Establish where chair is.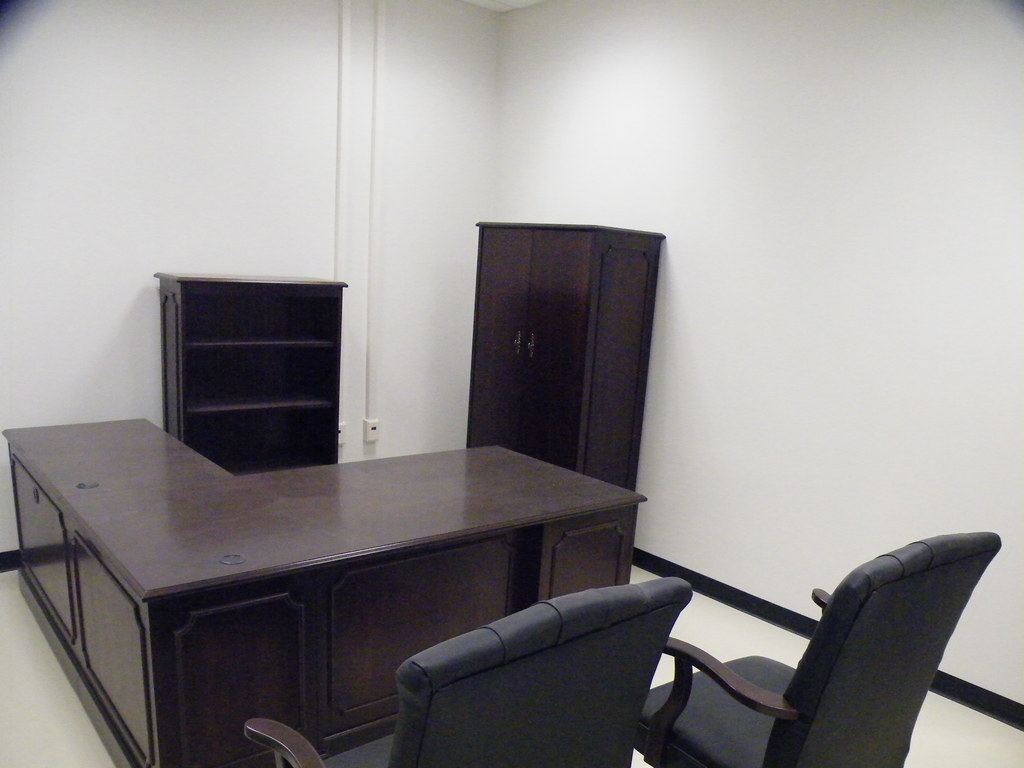
Established at x1=244, y1=574, x2=691, y2=767.
